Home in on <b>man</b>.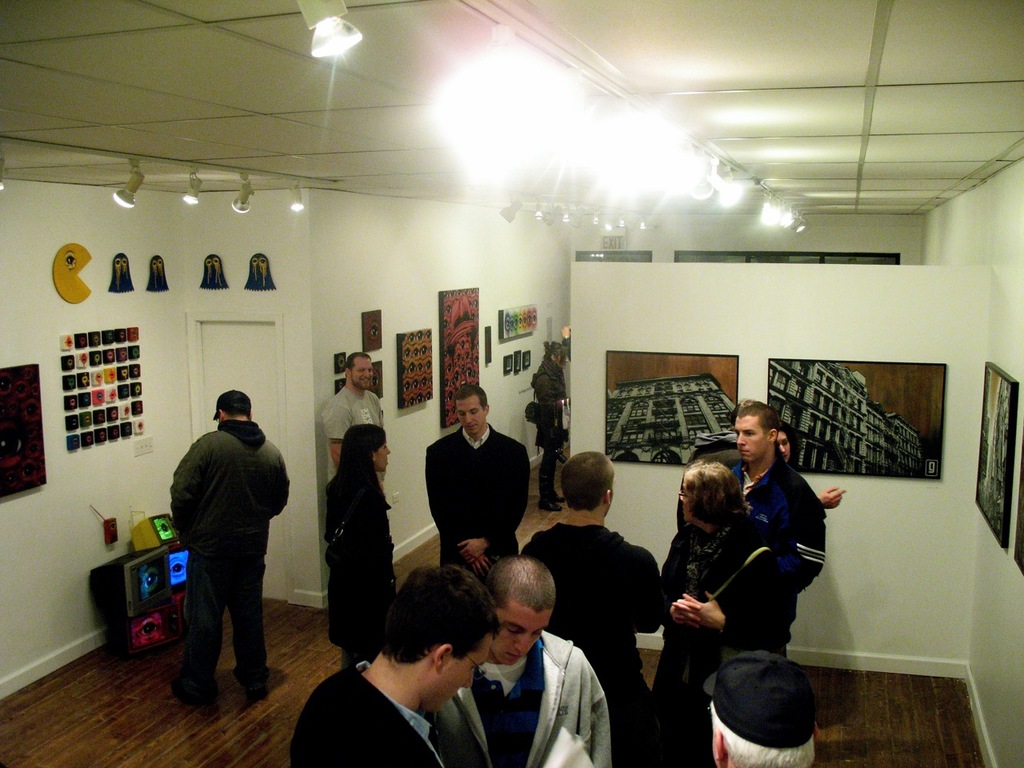
Homed in at 295/562/503/767.
